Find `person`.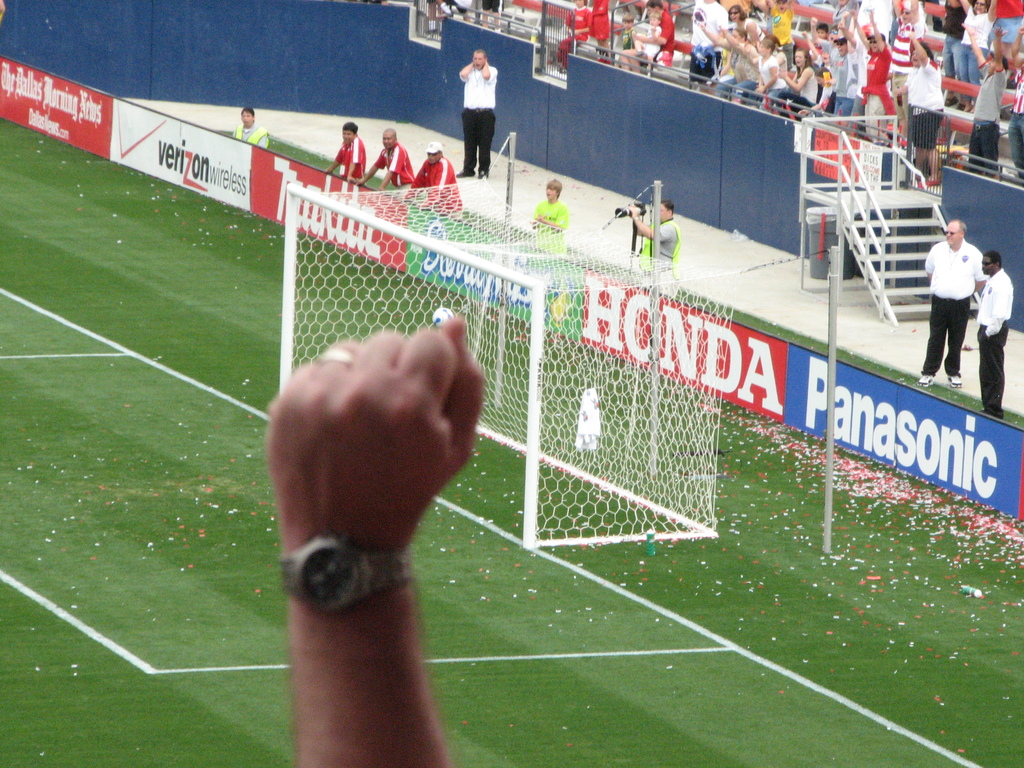
322, 122, 362, 187.
